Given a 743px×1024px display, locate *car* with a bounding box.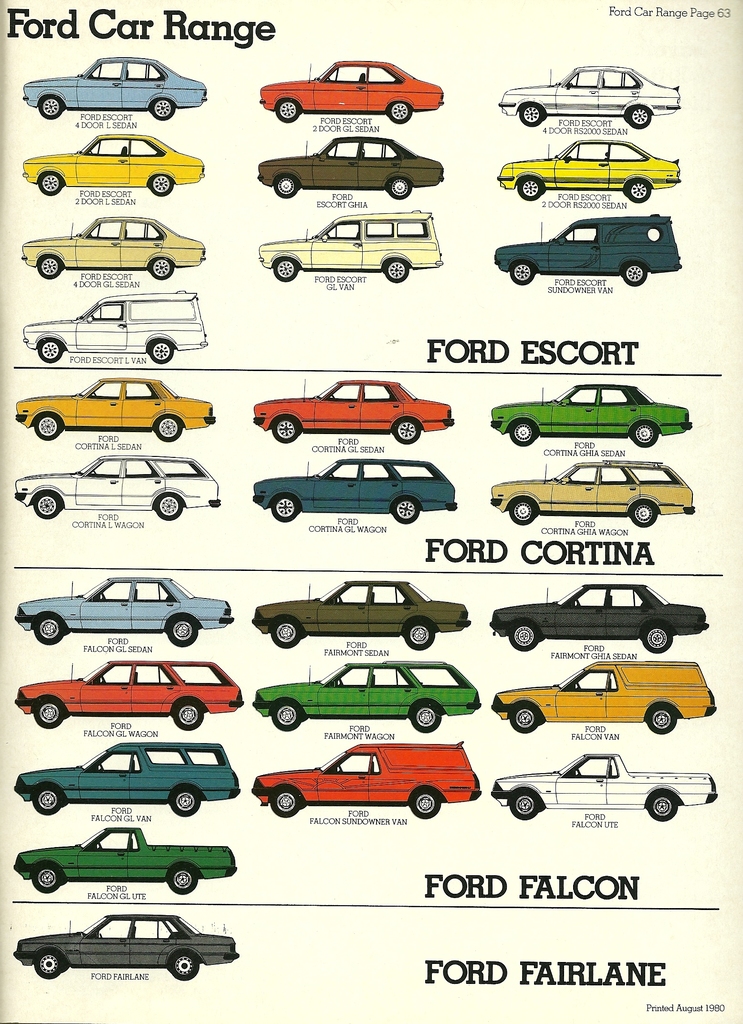
Located: (14, 828, 236, 893).
